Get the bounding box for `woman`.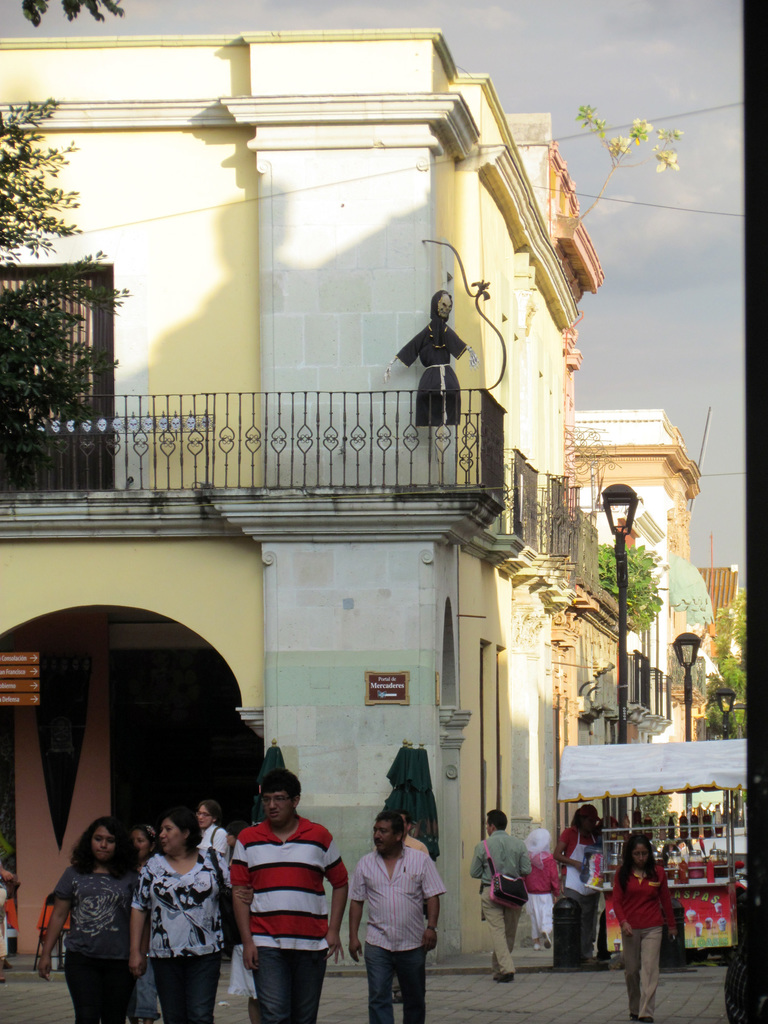
<region>558, 805, 602, 893</region>.
